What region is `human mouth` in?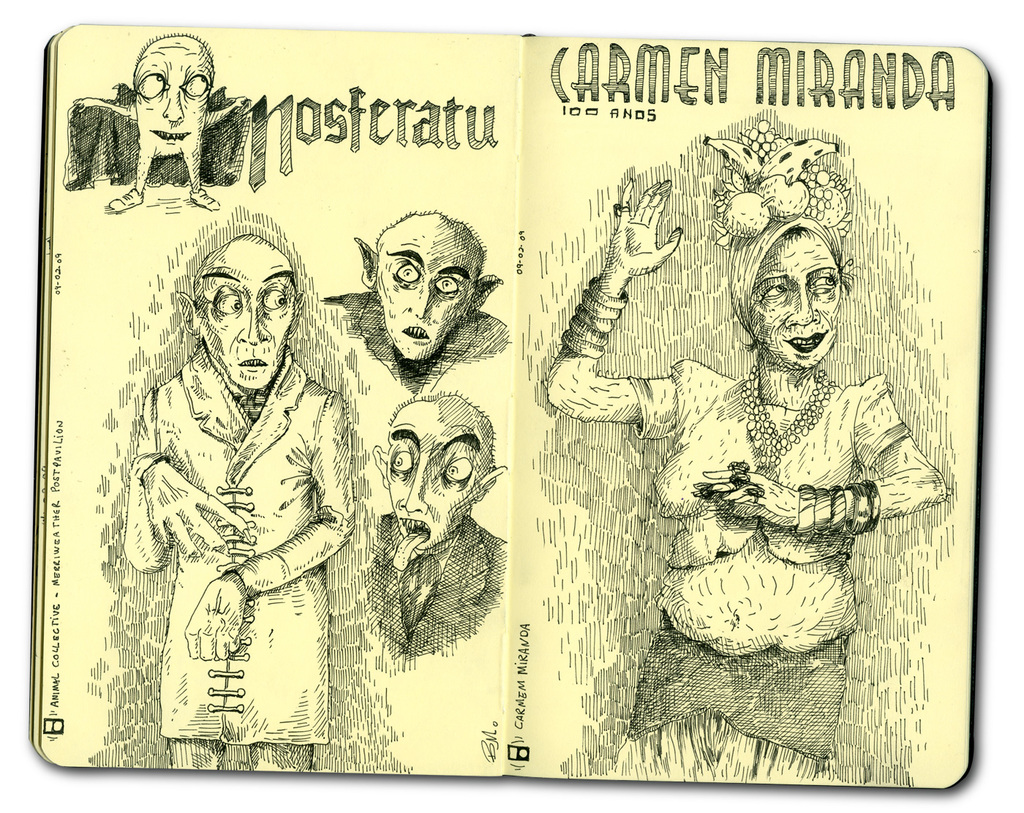
BBox(235, 353, 268, 372).
